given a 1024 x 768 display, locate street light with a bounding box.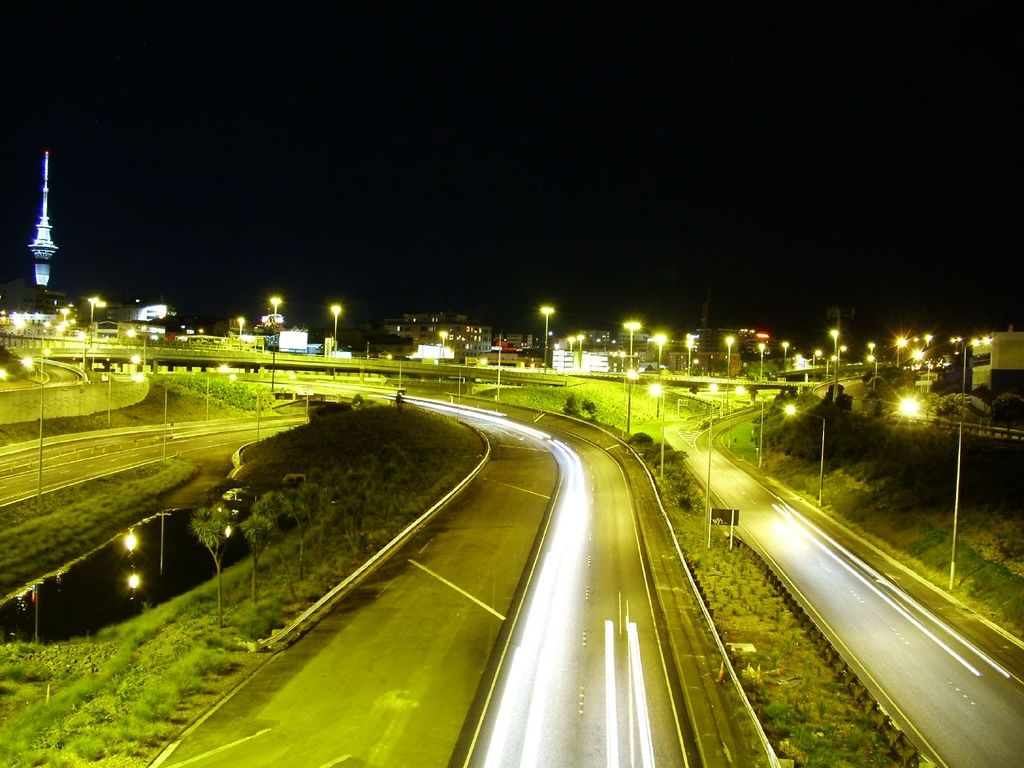
Located: [x1=722, y1=334, x2=736, y2=390].
